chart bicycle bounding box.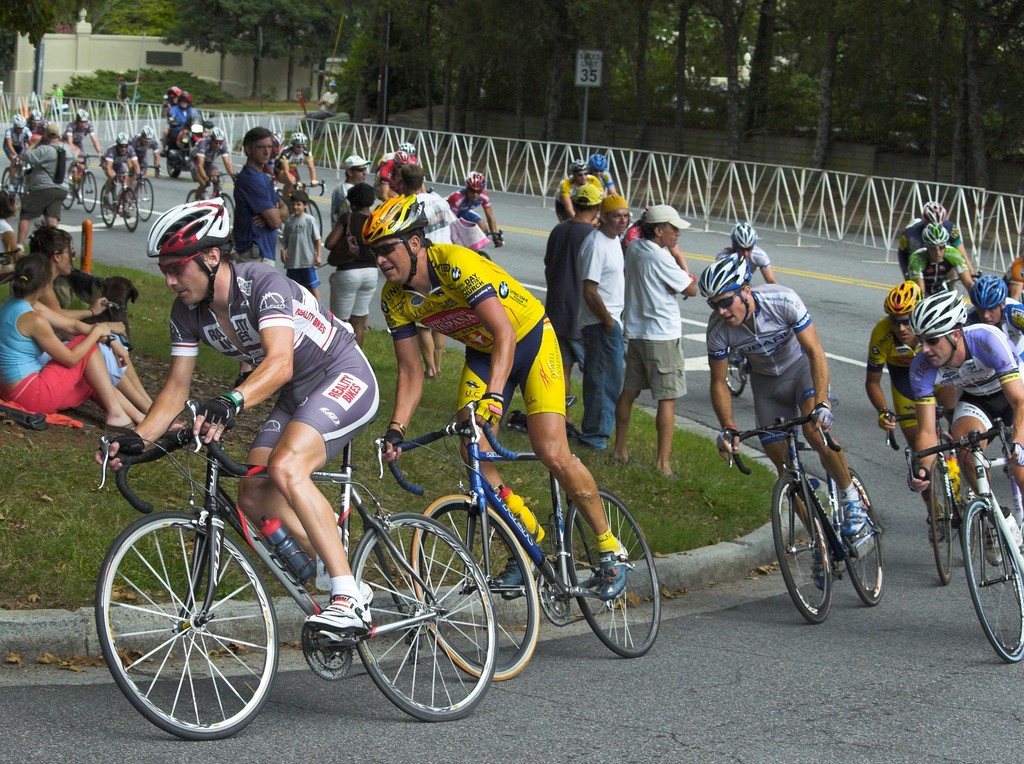
Charted: pyautogui.locateOnScreen(114, 173, 154, 236).
